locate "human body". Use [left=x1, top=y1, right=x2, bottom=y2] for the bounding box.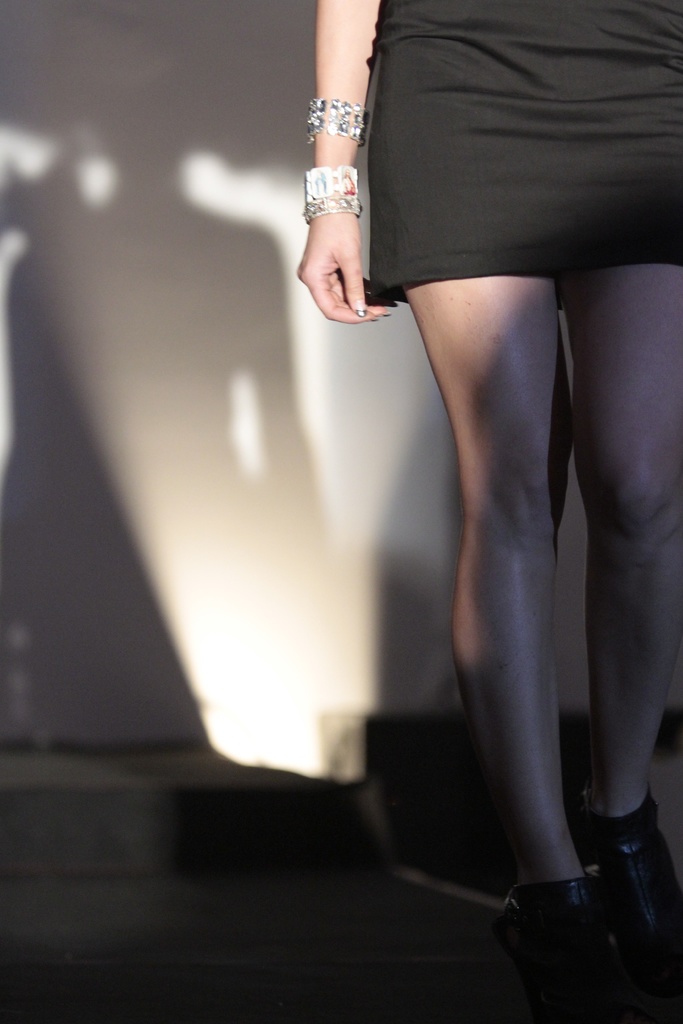
[left=284, top=0, right=682, bottom=1015].
